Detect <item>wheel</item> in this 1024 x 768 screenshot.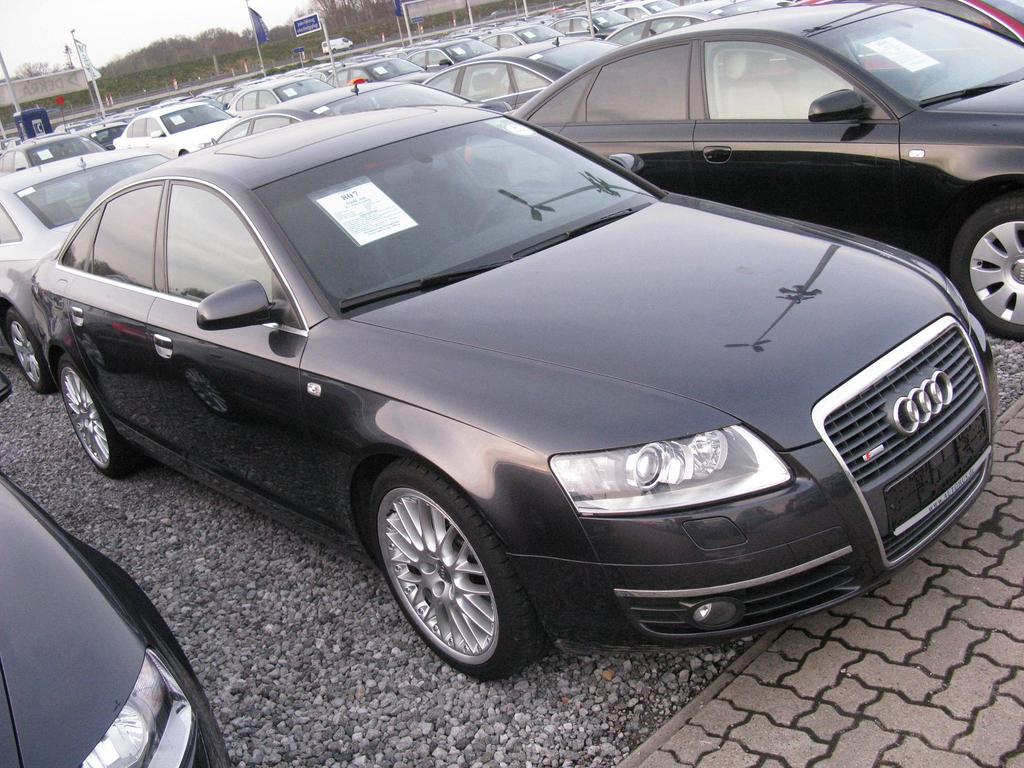
Detection: box=[55, 360, 154, 479].
